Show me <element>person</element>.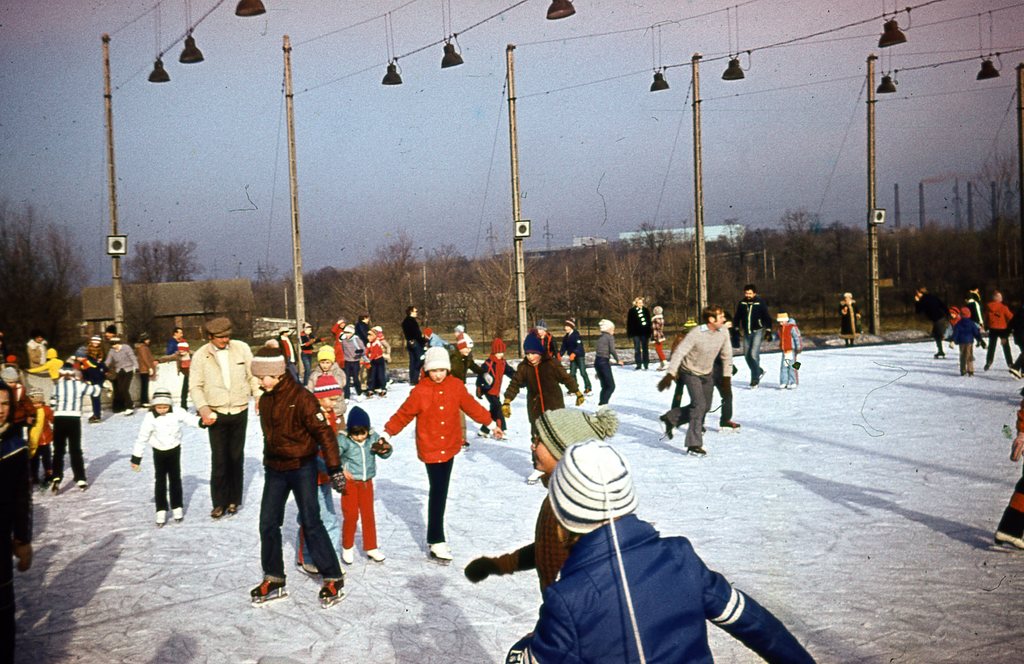
<element>person</element> is here: [946, 309, 988, 378].
